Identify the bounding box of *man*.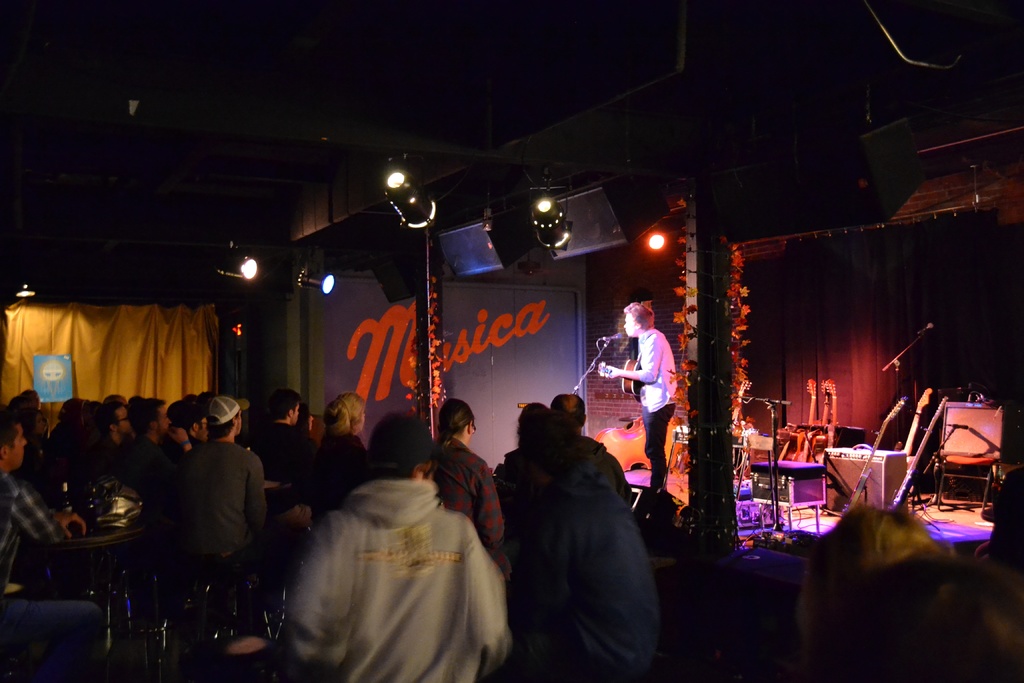
pyautogui.locateOnScreen(250, 388, 318, 483).
